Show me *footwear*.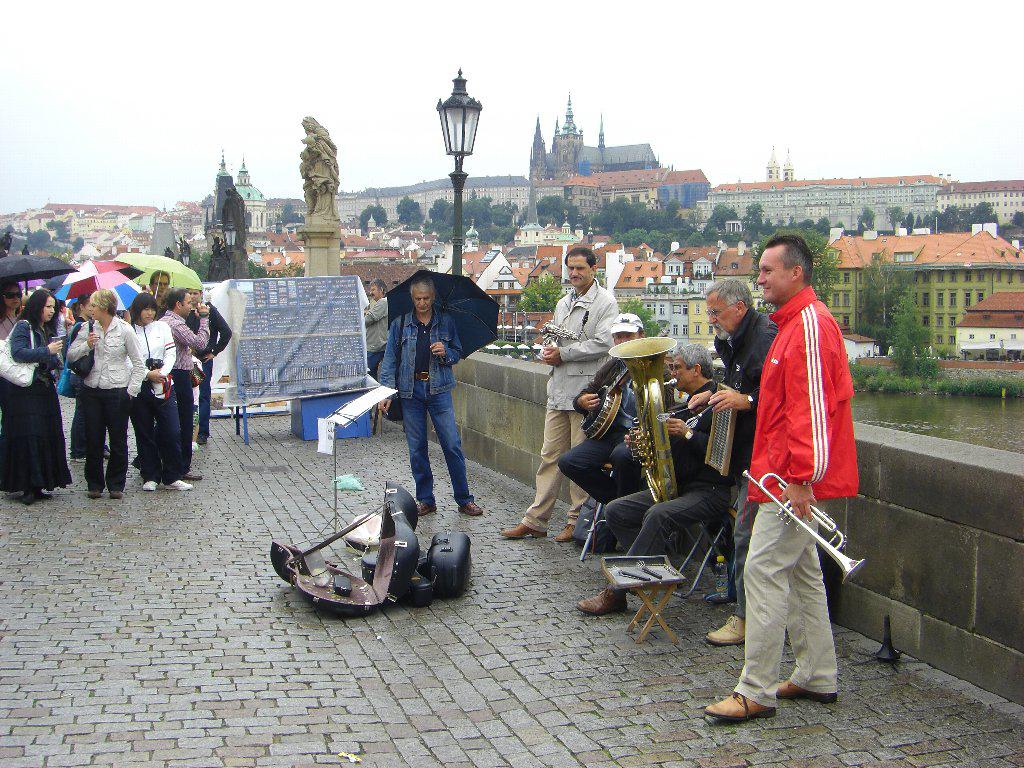
*footwear* is here: 503:522:544:540.
